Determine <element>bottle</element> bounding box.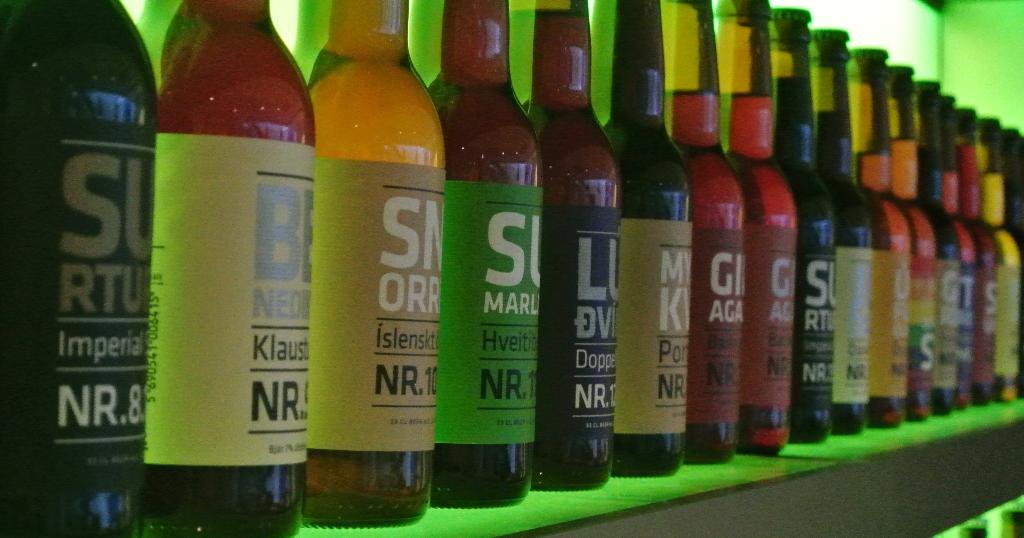
Determined: rect(669, 0, 740, 468).
